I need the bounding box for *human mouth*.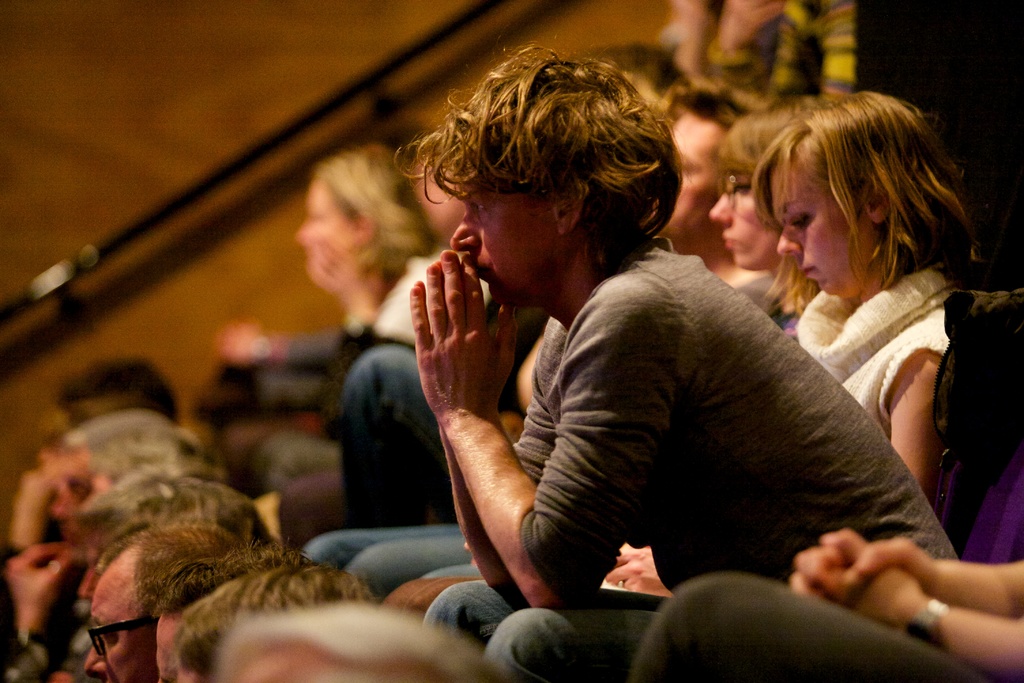
Here it is: left=798, top=259, right=816, bottom=276.
